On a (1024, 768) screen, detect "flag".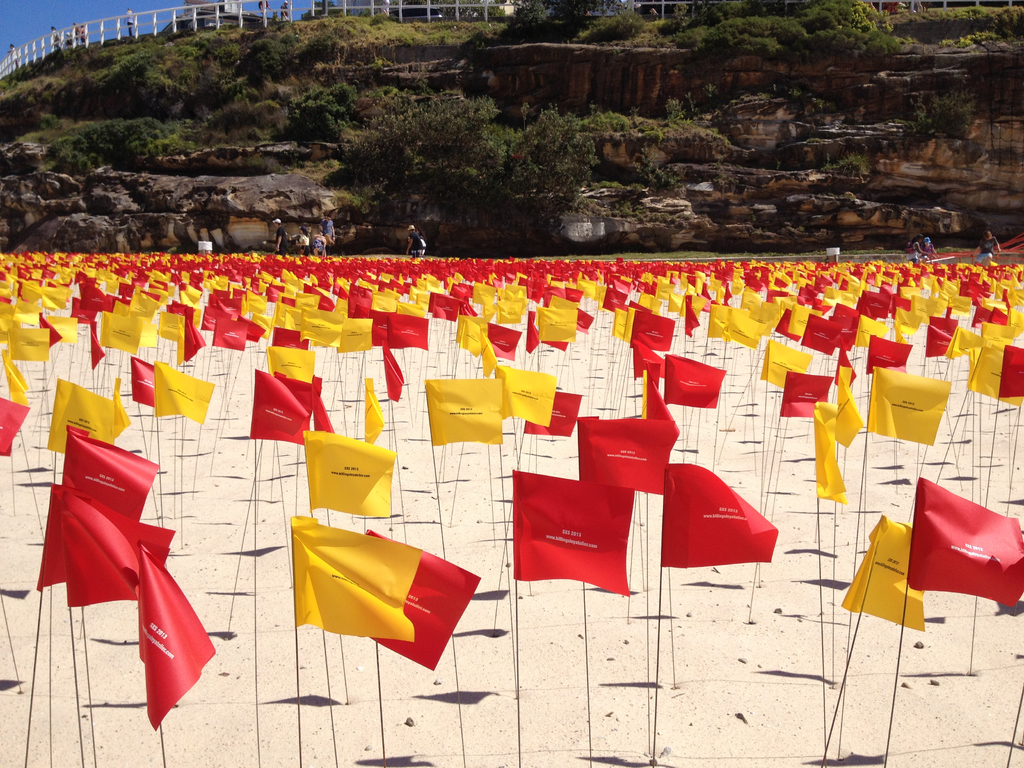
(836, 519, 926, 633).
